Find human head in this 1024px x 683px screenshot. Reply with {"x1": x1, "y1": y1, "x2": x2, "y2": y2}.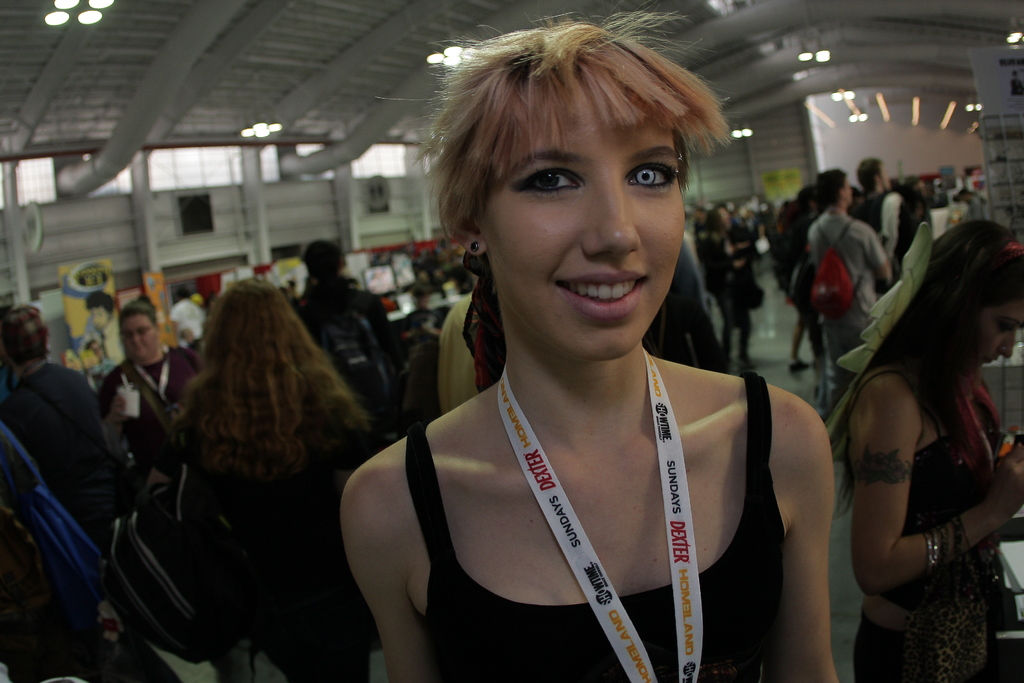
{"x1": 0, "y1": 302, "x2": 51, "y2": 372}.
